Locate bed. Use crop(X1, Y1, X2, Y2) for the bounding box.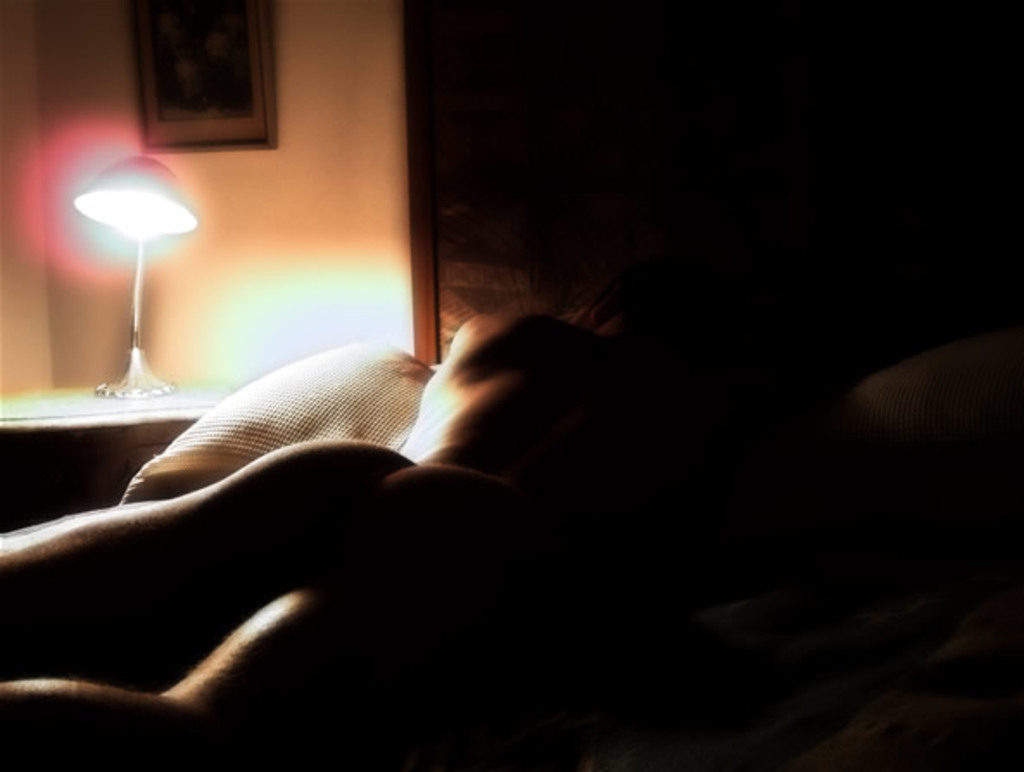
crop(21, 155, 803, 739).
